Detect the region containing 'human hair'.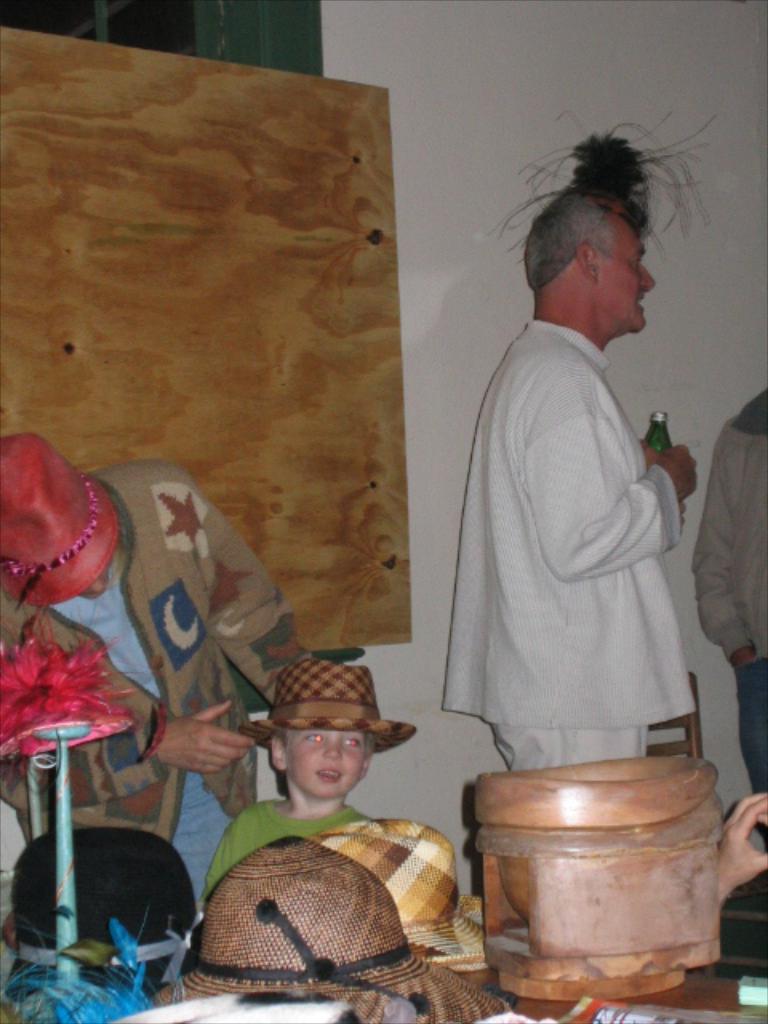
detection(270, 733, 374, 760).
